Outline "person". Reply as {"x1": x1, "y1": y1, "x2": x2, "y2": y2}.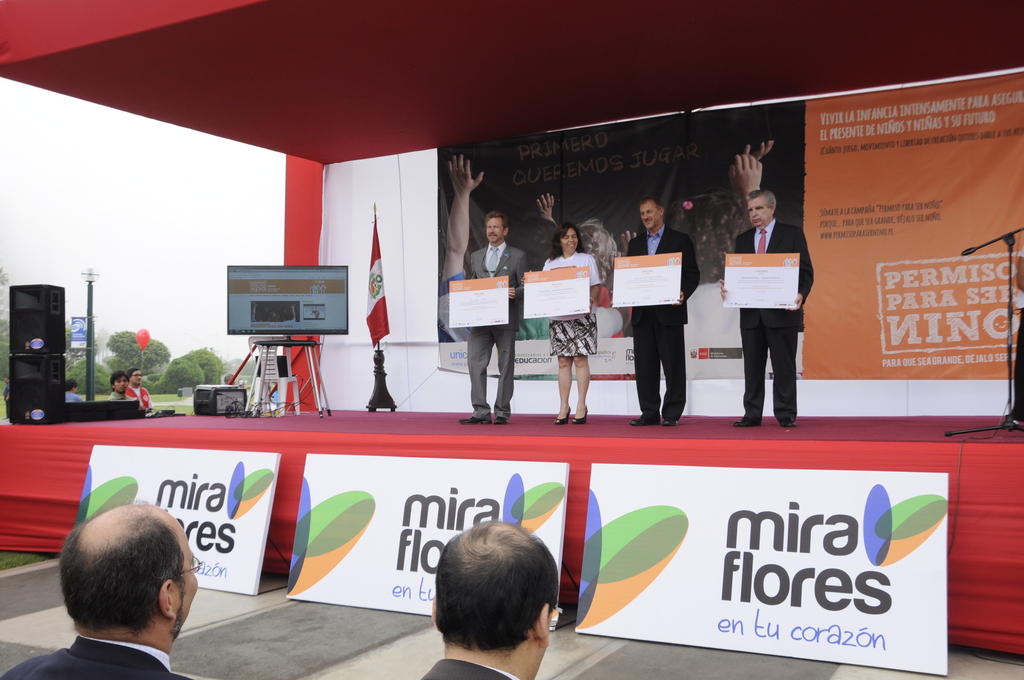
{"x1": 535, "y1": 192, "x2": 633, "y2": 335}.
